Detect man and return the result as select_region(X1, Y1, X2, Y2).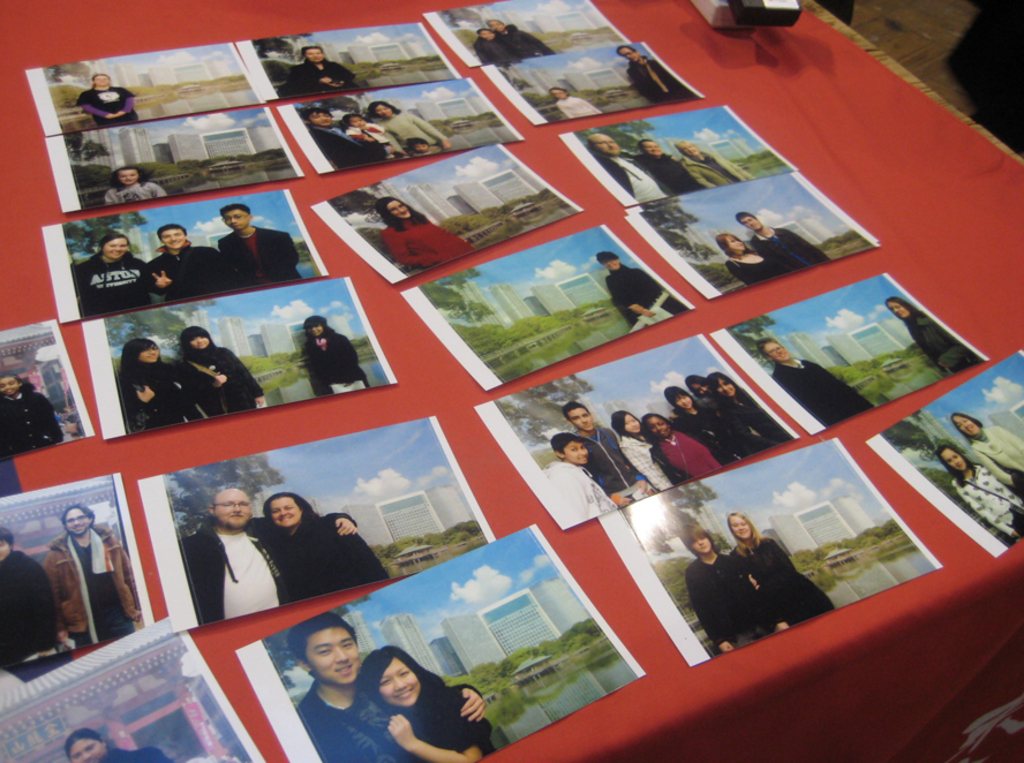
select_region(285, 43, 360, 96).
